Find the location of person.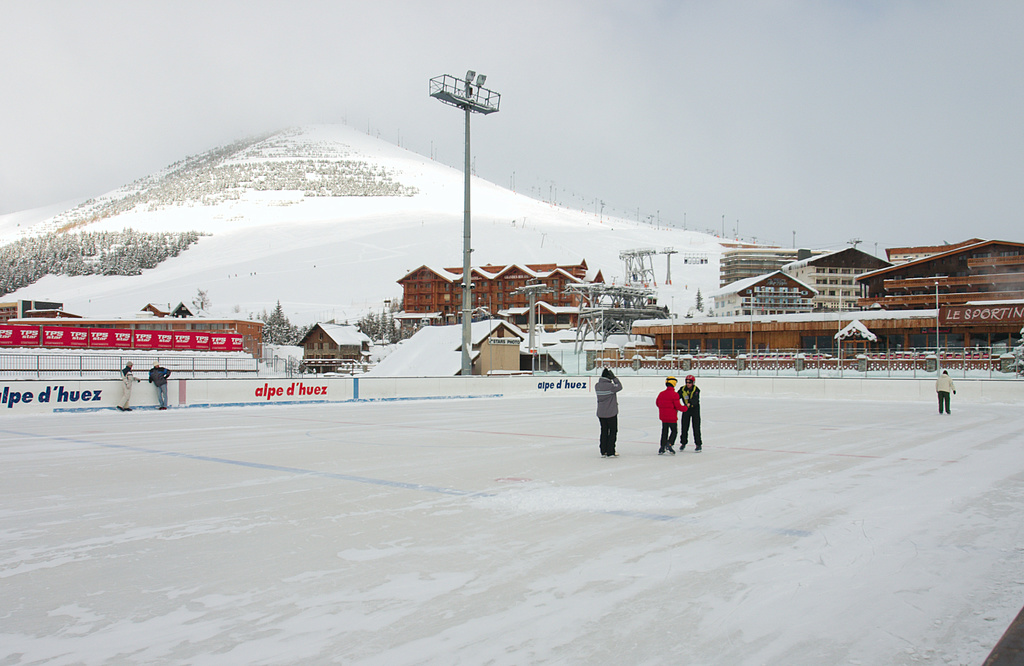
Location: 115,359,141,412.
